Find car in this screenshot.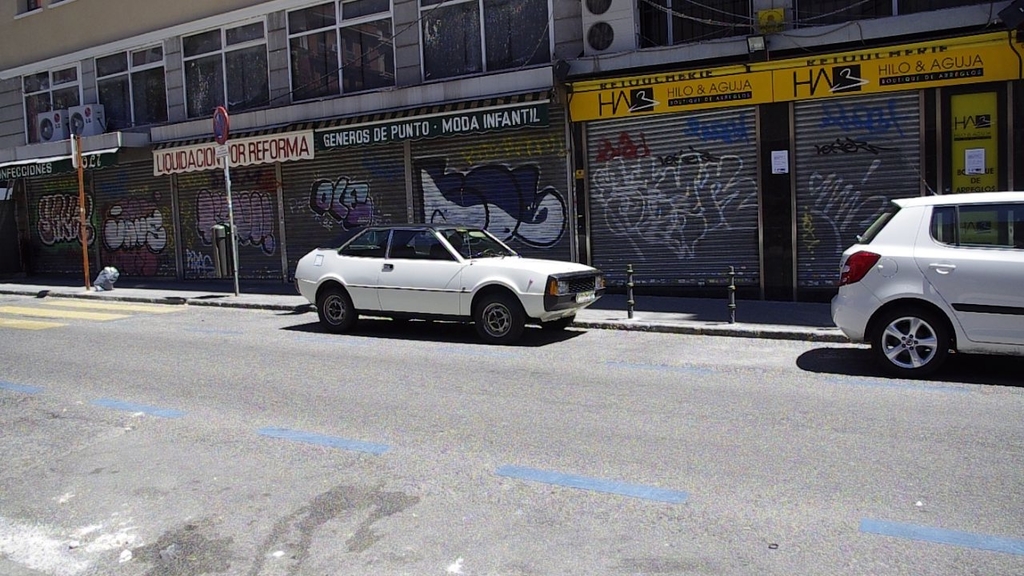
The bounding box for car is [831,181,1019,375].
